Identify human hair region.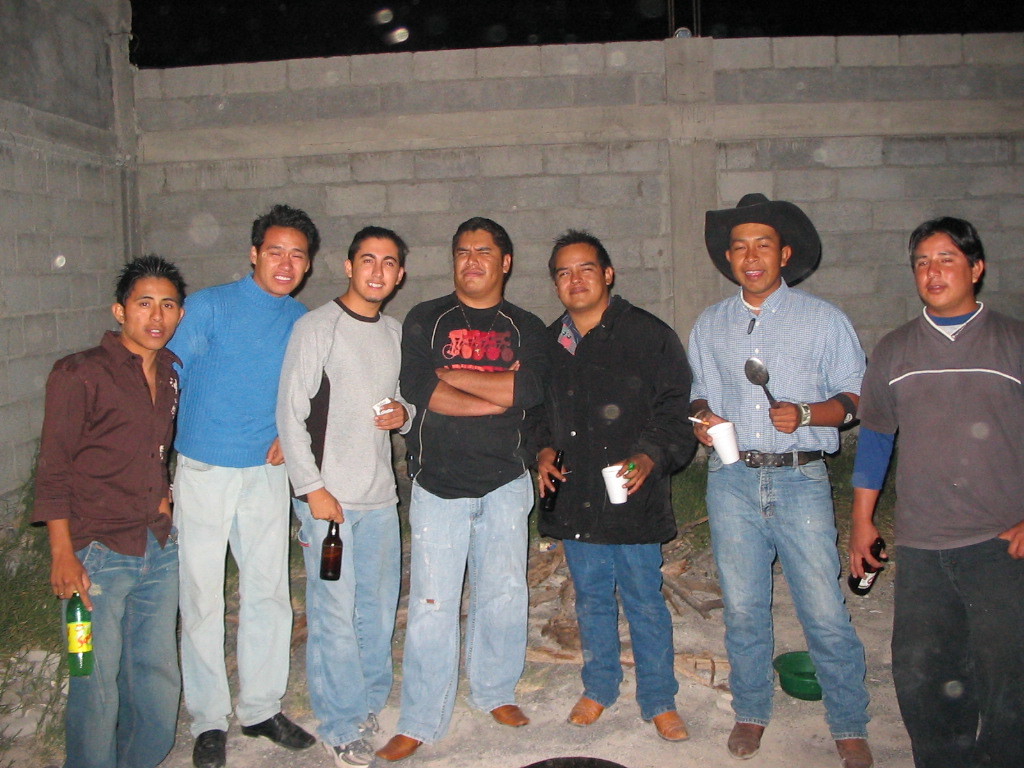
Region: [346,225,410,266].
